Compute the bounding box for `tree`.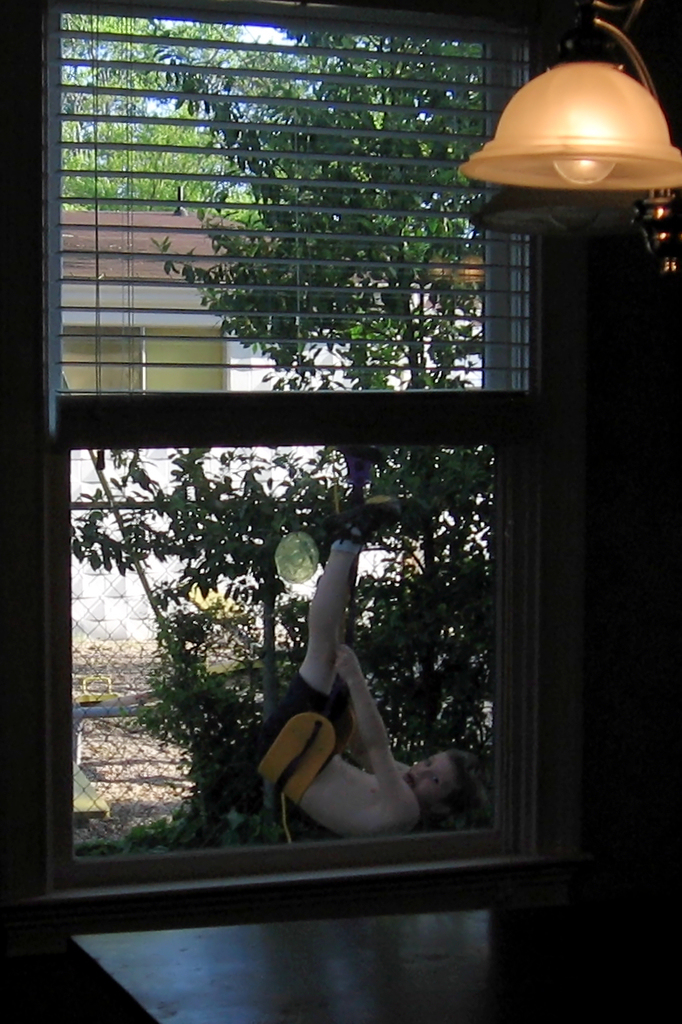
crop(62, 12, 312, 209).
